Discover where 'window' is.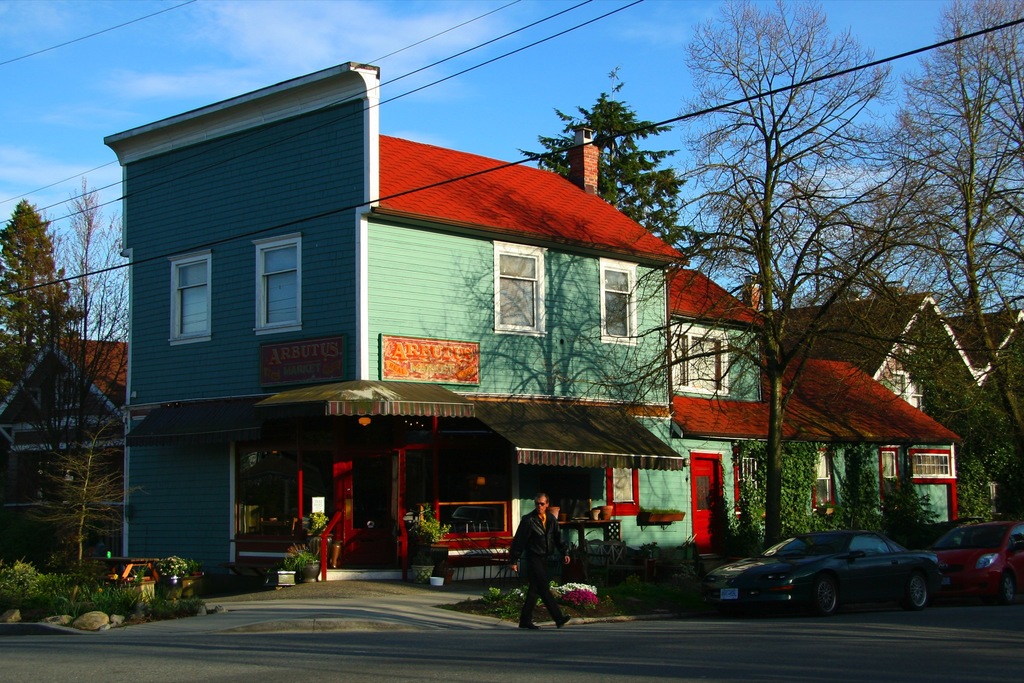
Discovered at pyautogui.locateOnScreen(600, 262, 640, 348).
